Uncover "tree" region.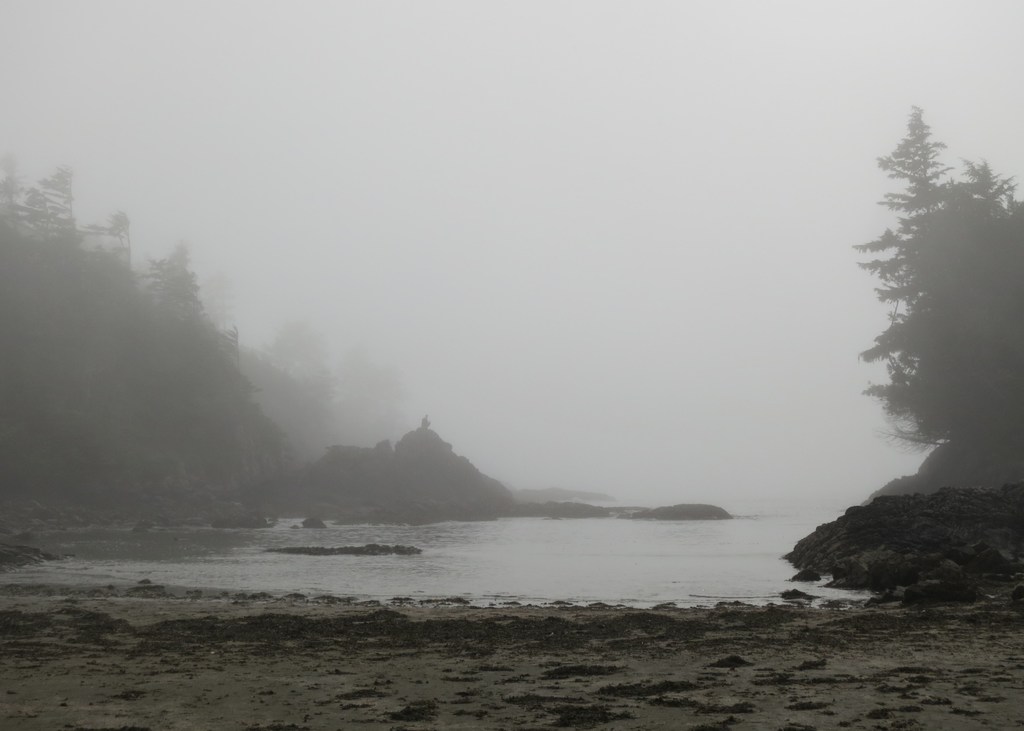
Uncovered: box=[858, 100, 998, 515].
